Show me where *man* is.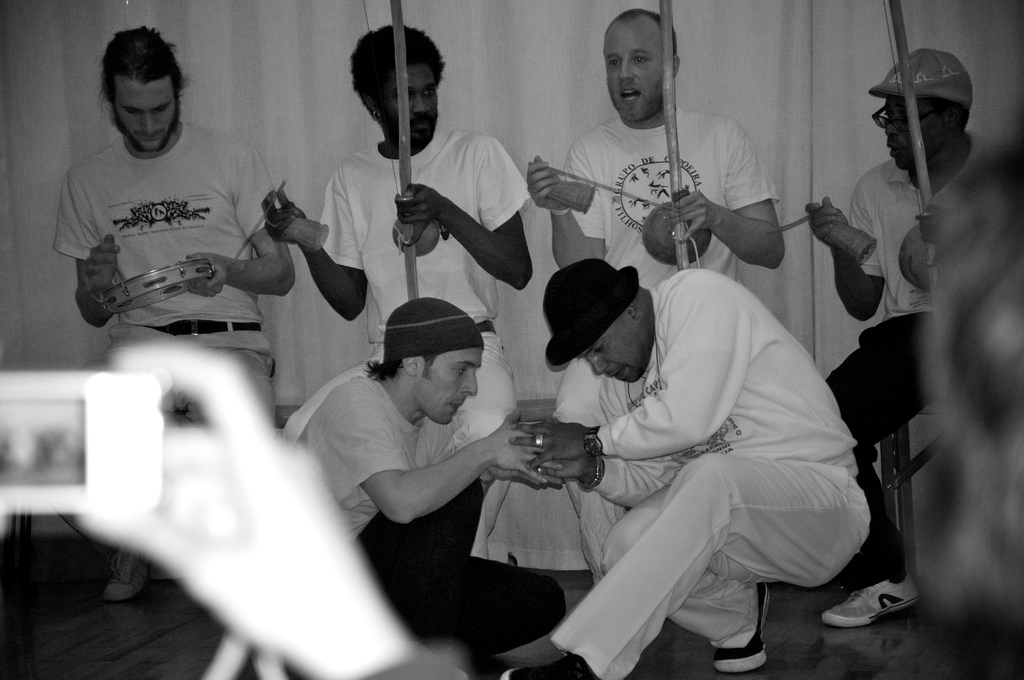
*man* is at 493 253 868 679.
